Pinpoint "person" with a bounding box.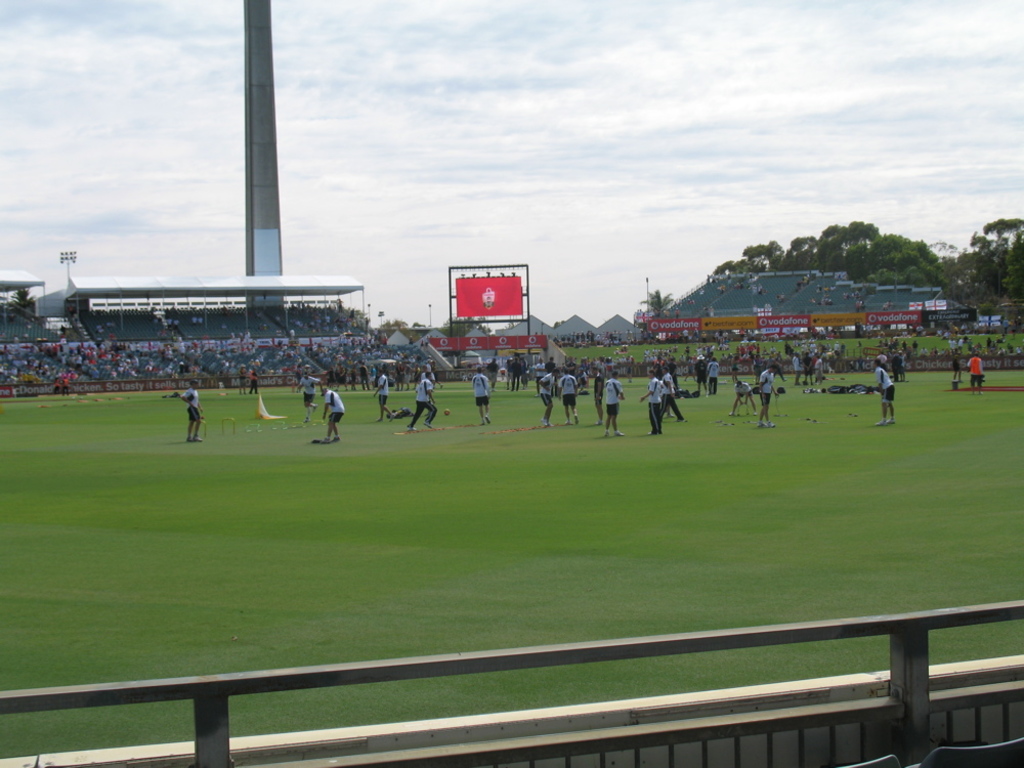
641:366:659:433.
